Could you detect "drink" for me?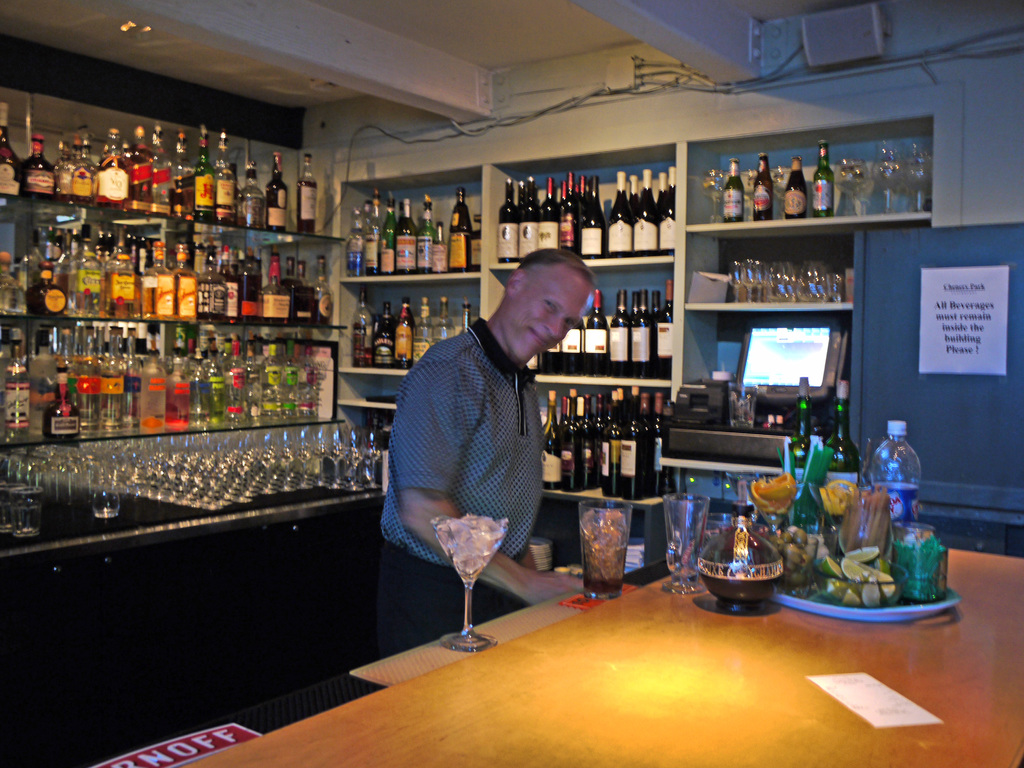
Detection result: (655, 291, 660, 313).
